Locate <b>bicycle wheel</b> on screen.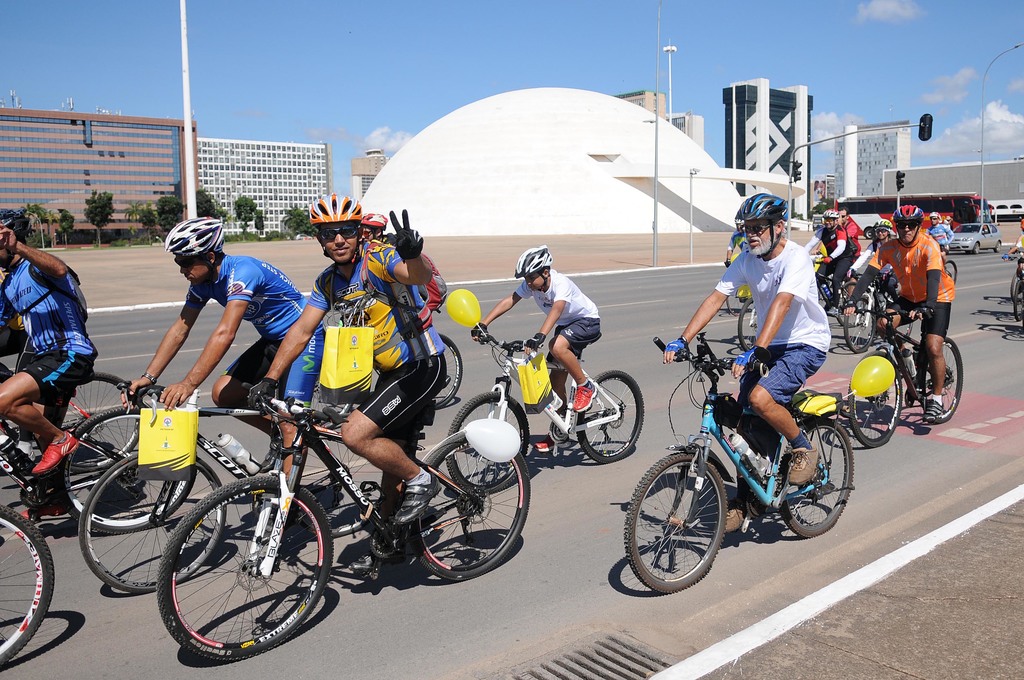
On screen at x1=431, y1=330, x2=465, y2=409.
